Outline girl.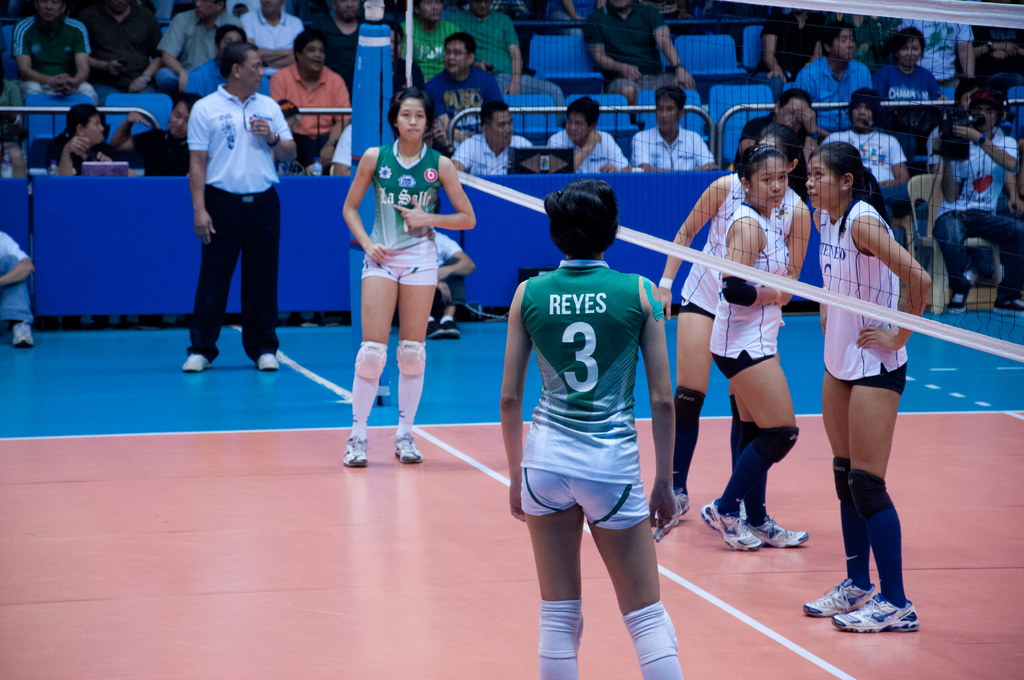
Outline: 805:136:920:636.
